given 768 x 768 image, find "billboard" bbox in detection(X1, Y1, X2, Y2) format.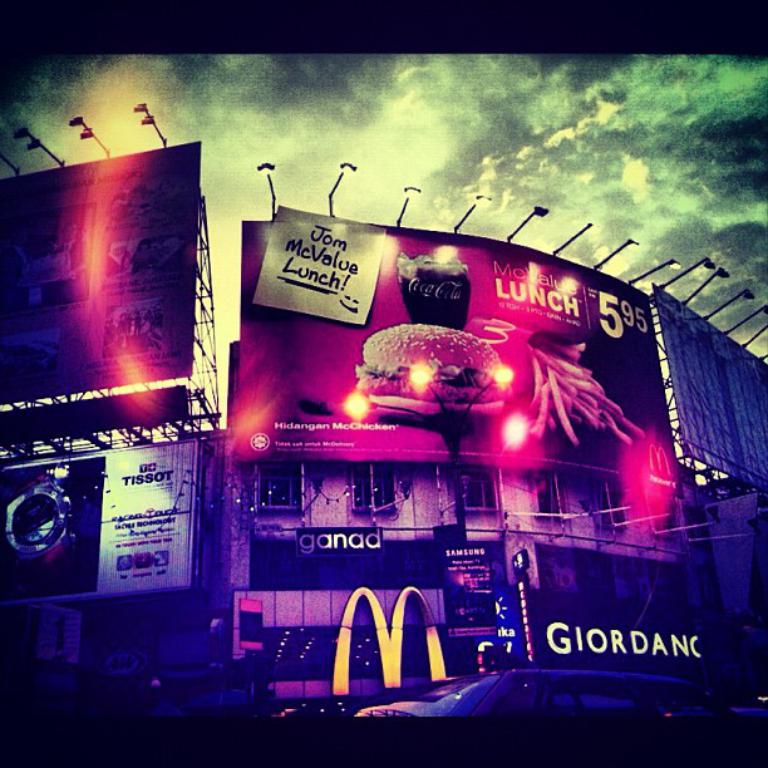
detection(707, 483, 767, 620).
